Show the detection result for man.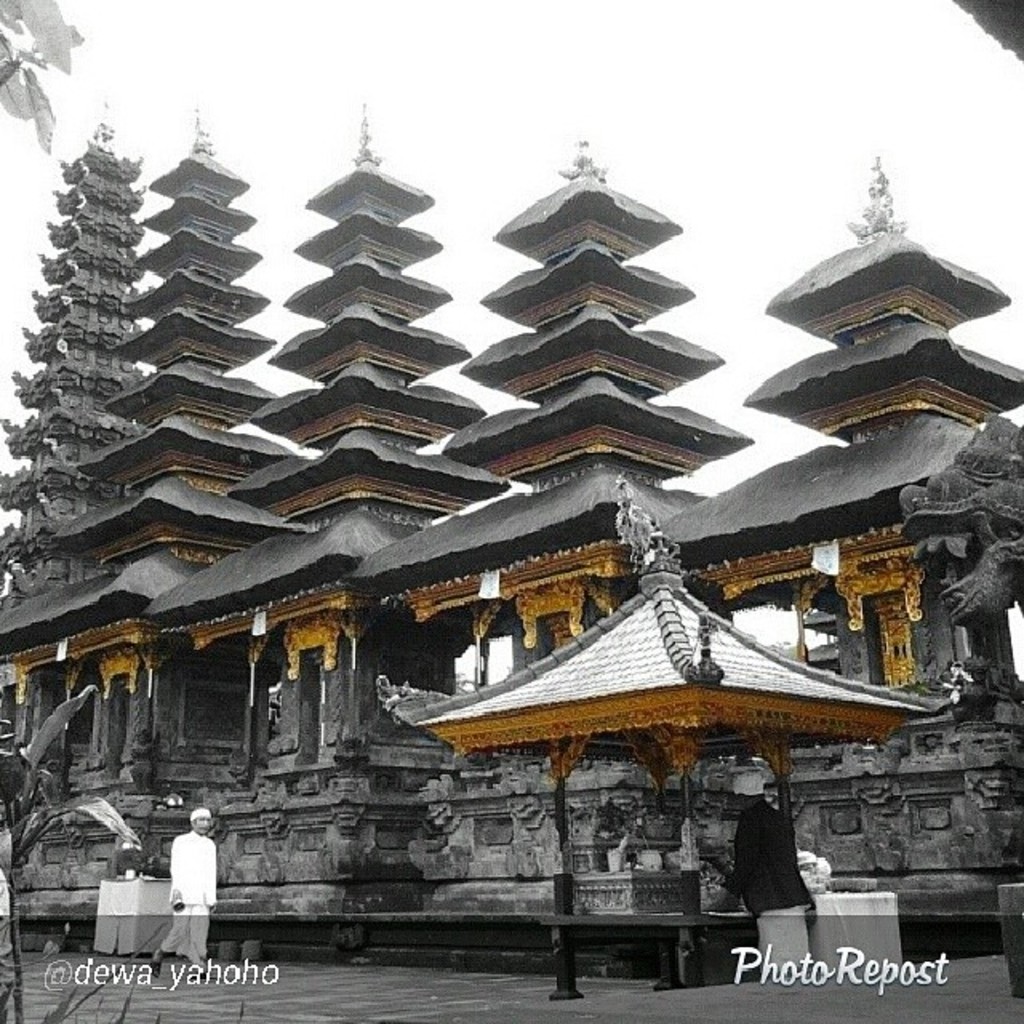
box(138, 806, 219, 957).
